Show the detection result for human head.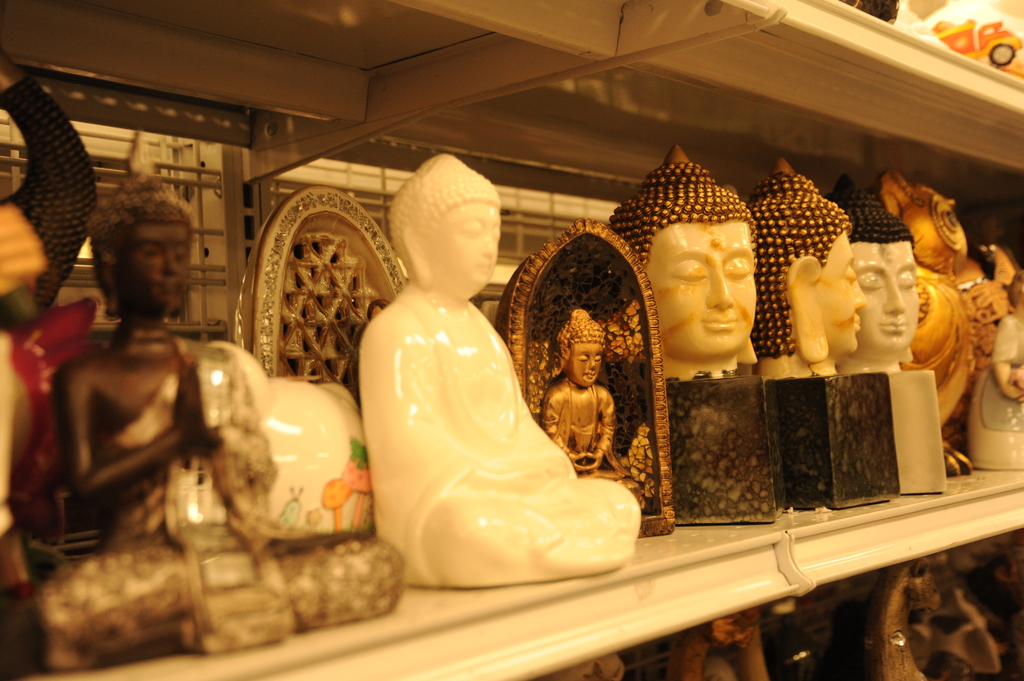
386/149/506/303.
